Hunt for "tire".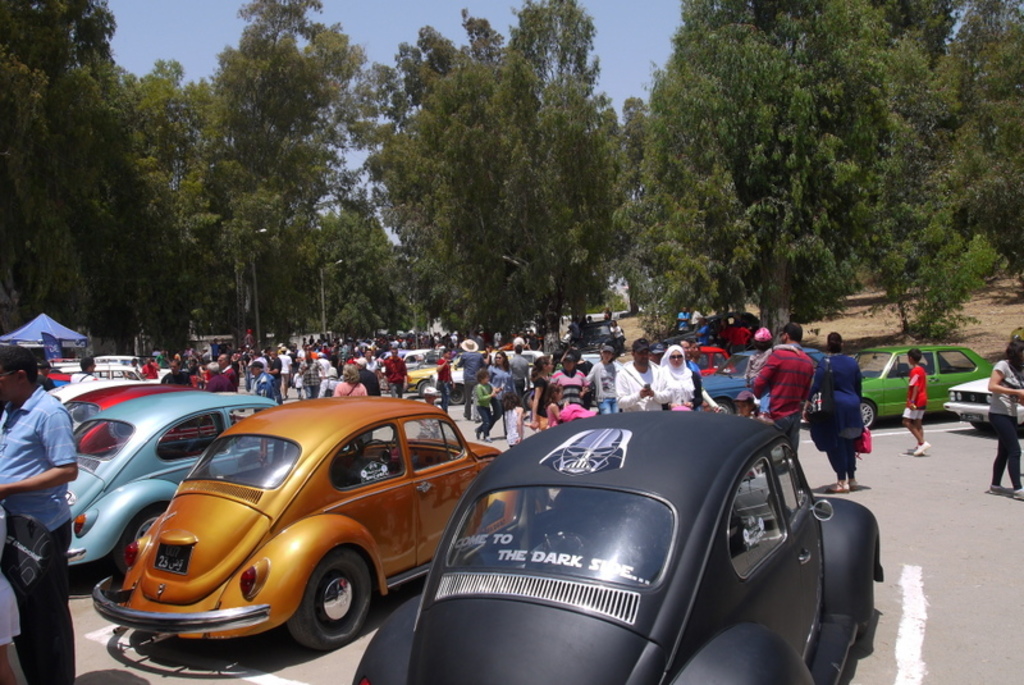
Hunted down at crop(860, 397, 878, 434).
